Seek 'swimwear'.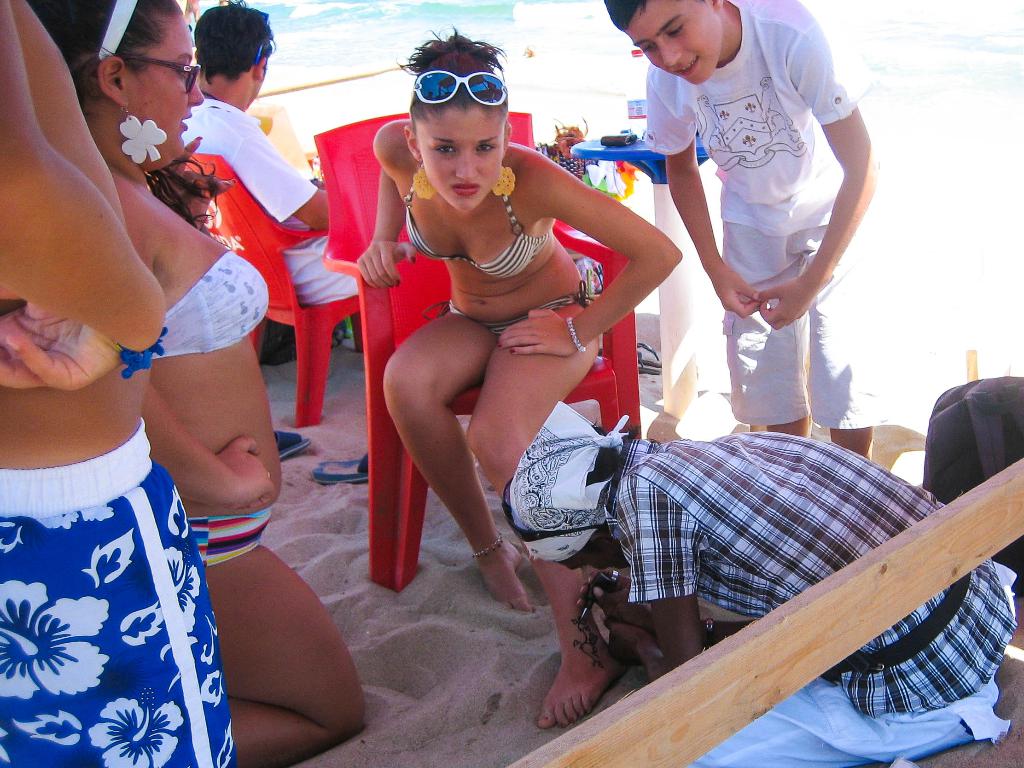
locate(184, 506, 273, 566).
